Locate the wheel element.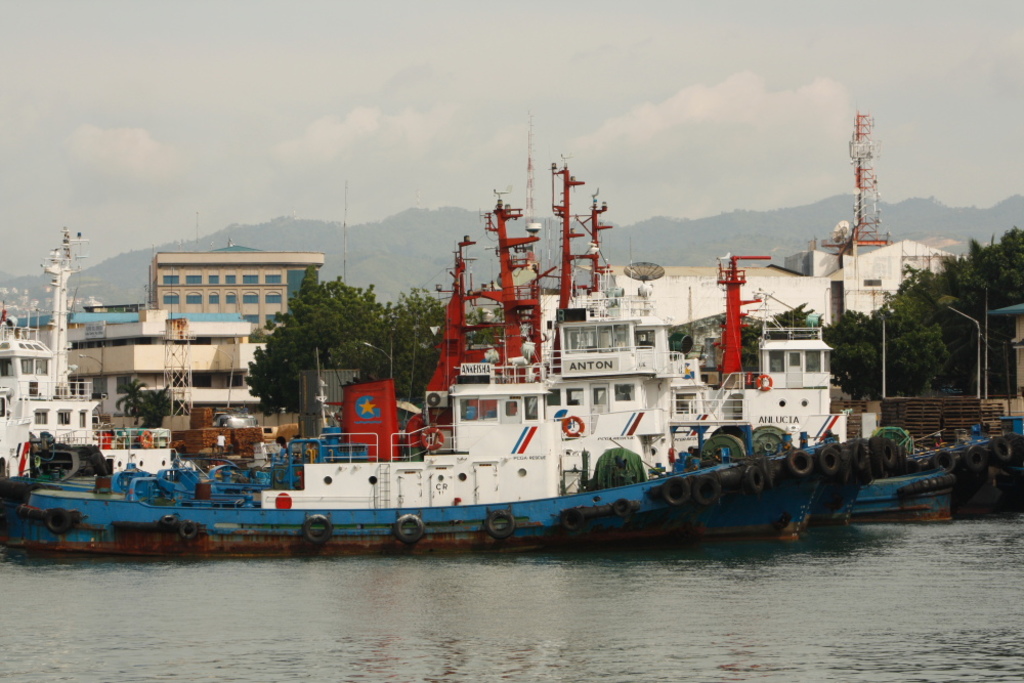
Element bbox: 664, 478, 691, 503.
